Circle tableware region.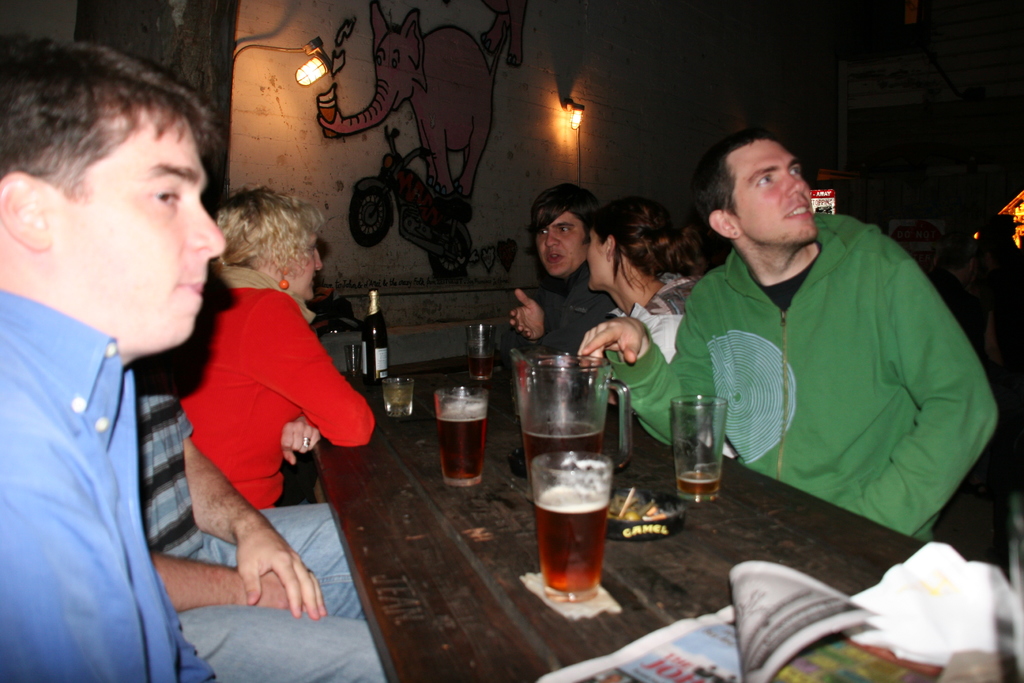
Region: select_region(436, 388, 484, 489).
